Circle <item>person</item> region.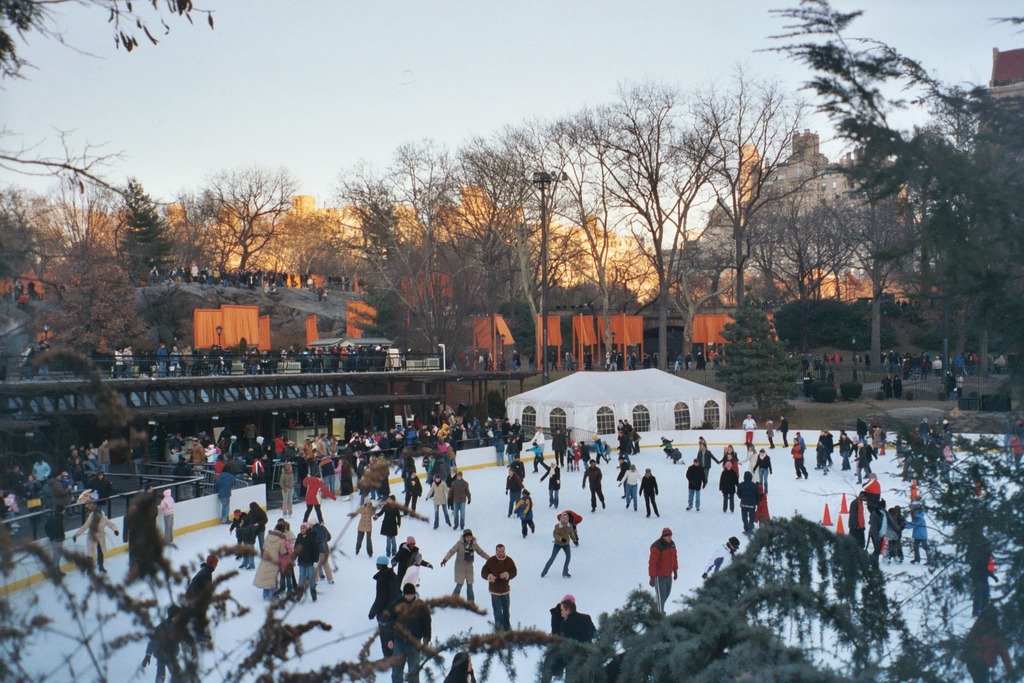
Region: 565 352 571 372.
